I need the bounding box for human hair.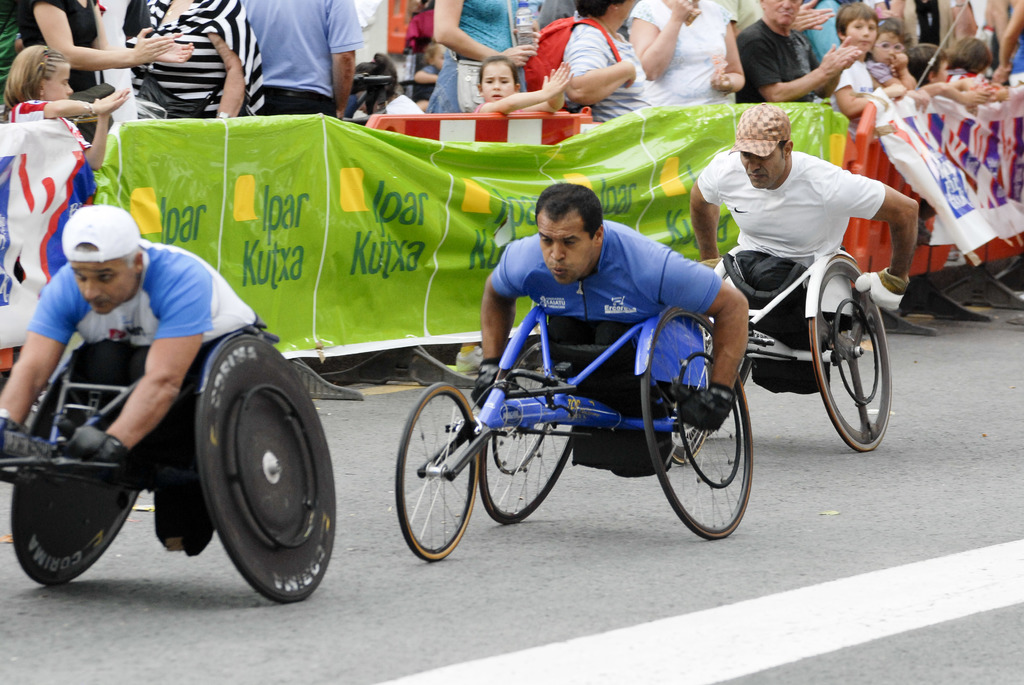
Here it is: crop(778, 138, 790, 157).
